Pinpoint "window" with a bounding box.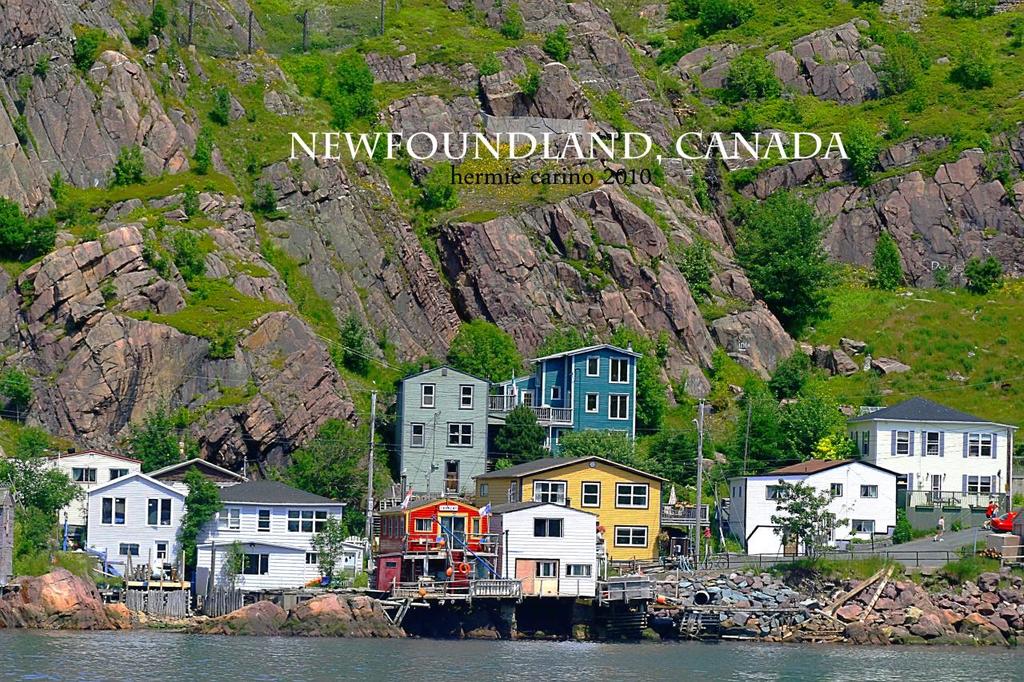
locate(551, 386, 560, 399).
